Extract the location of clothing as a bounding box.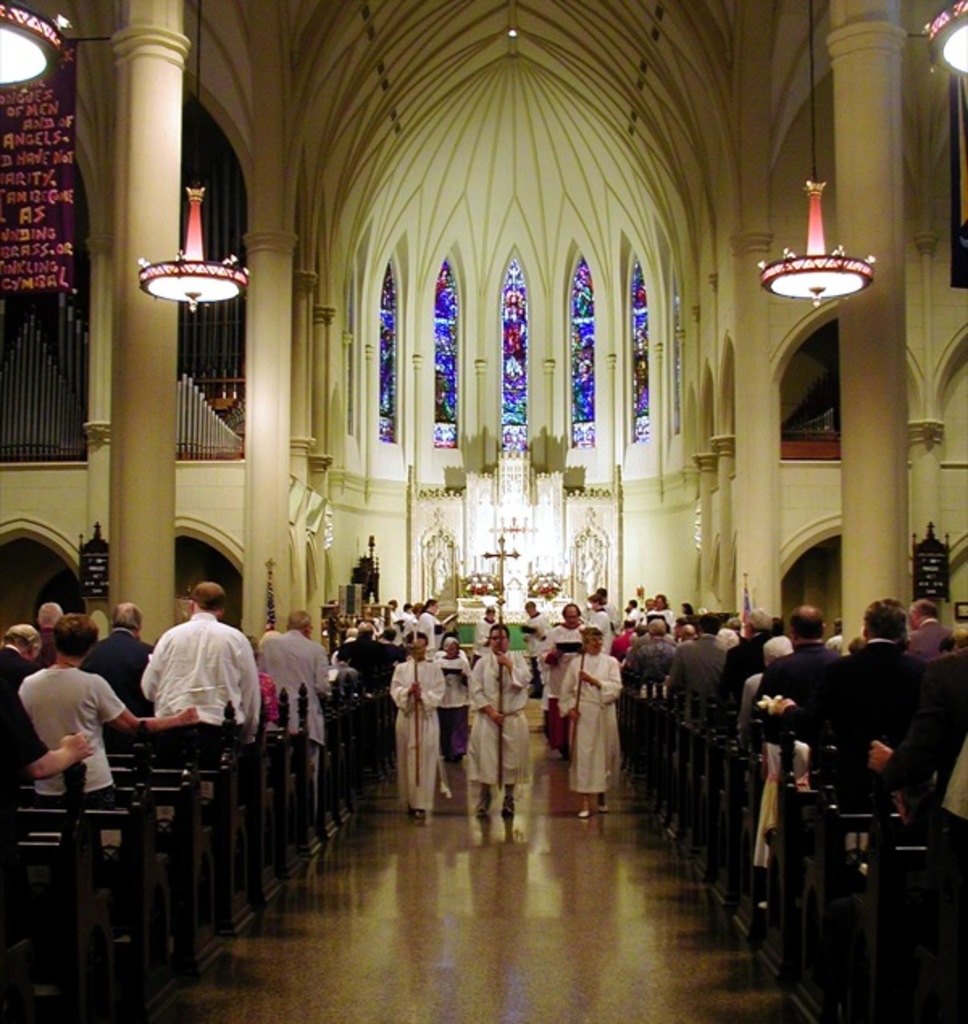
<bbox>139, 589, 257, 758</bbox>.
